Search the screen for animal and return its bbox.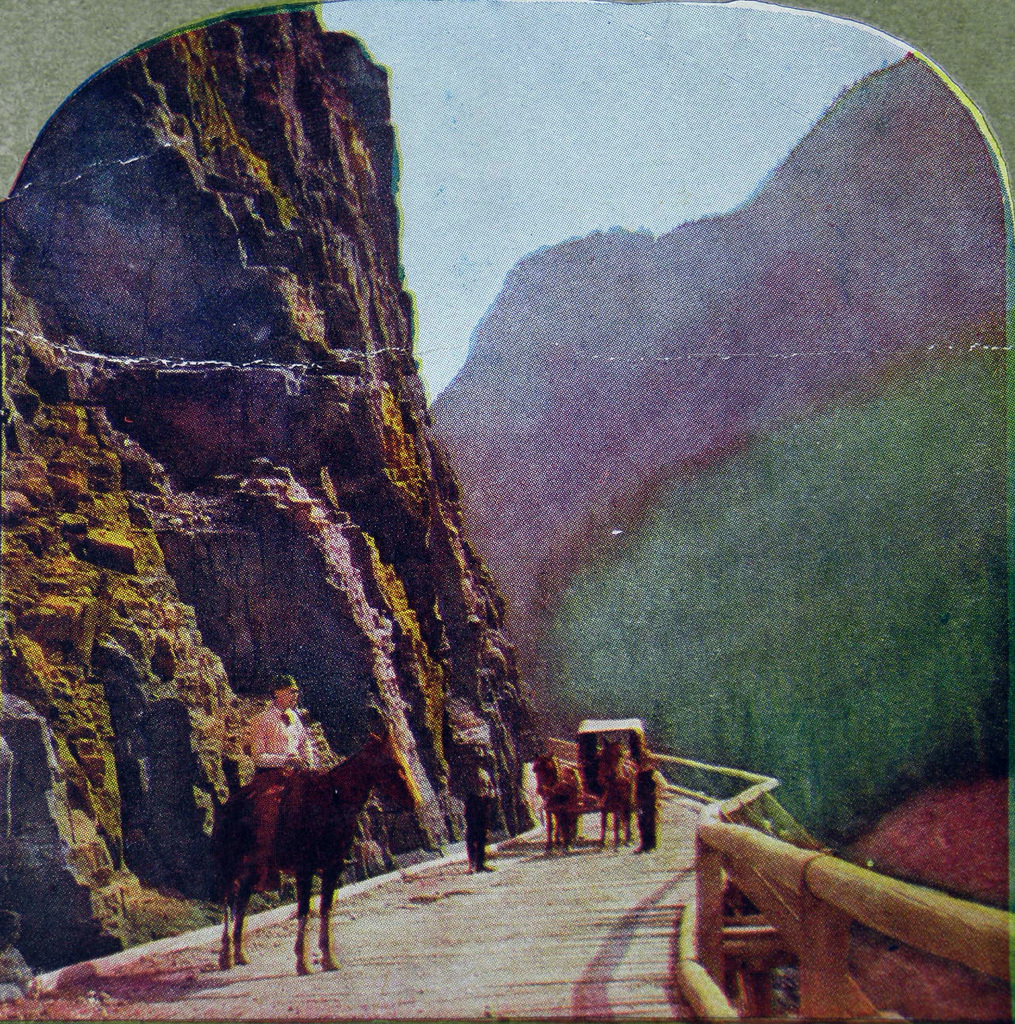
Found: crop(534, 753, 579, 855).
